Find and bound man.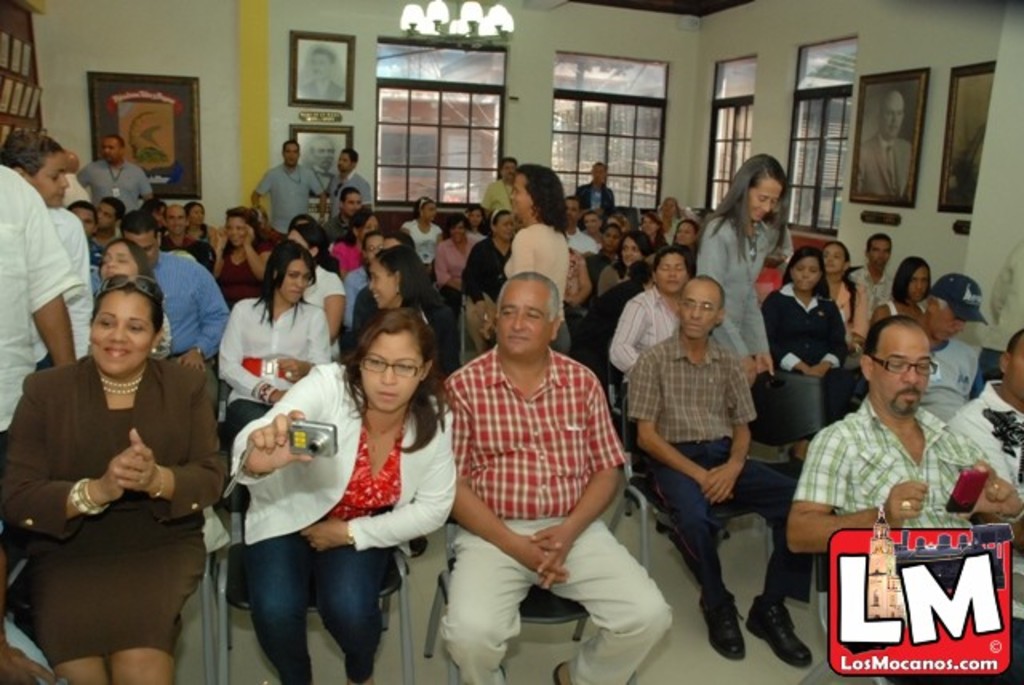
Bound: x1=250, y1=138, x2=333, y2=237.
